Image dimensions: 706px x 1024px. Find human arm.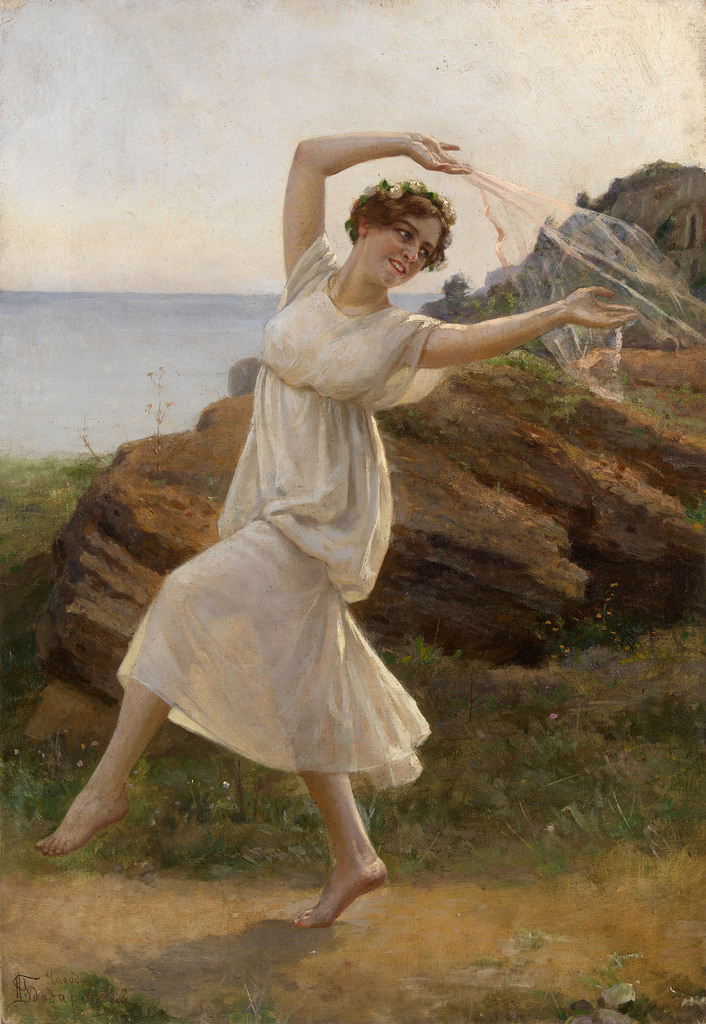
273,120,480,302.
